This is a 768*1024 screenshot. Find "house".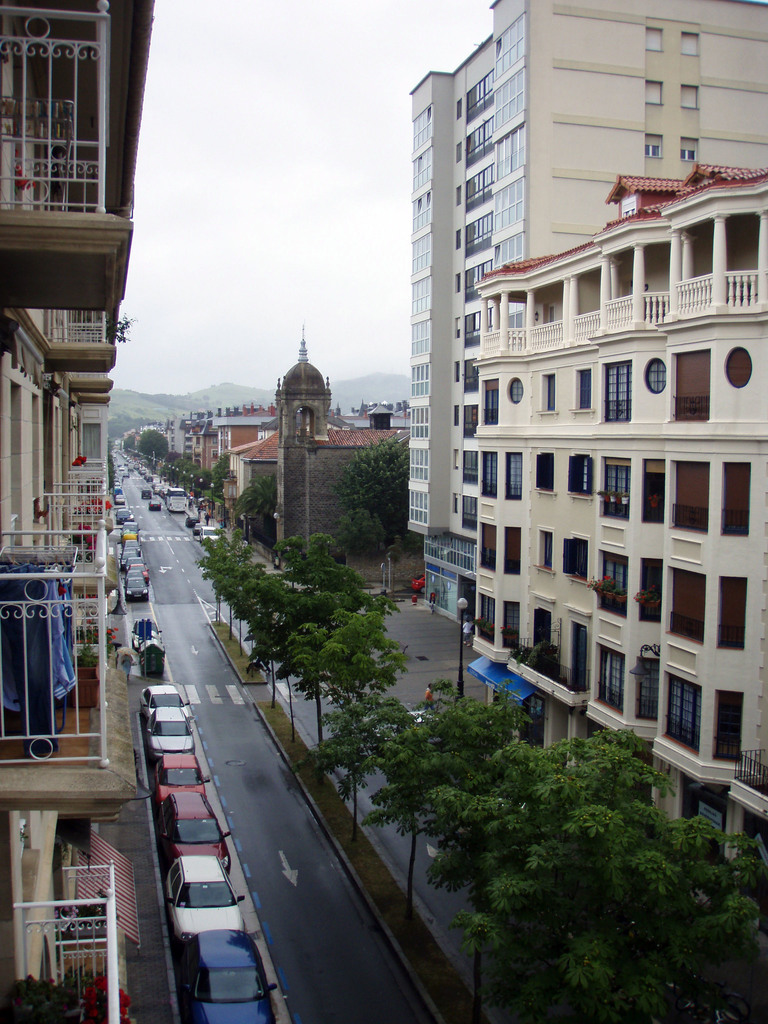
Bounding box: [left=239, top=411, right=403, bottom=548].
